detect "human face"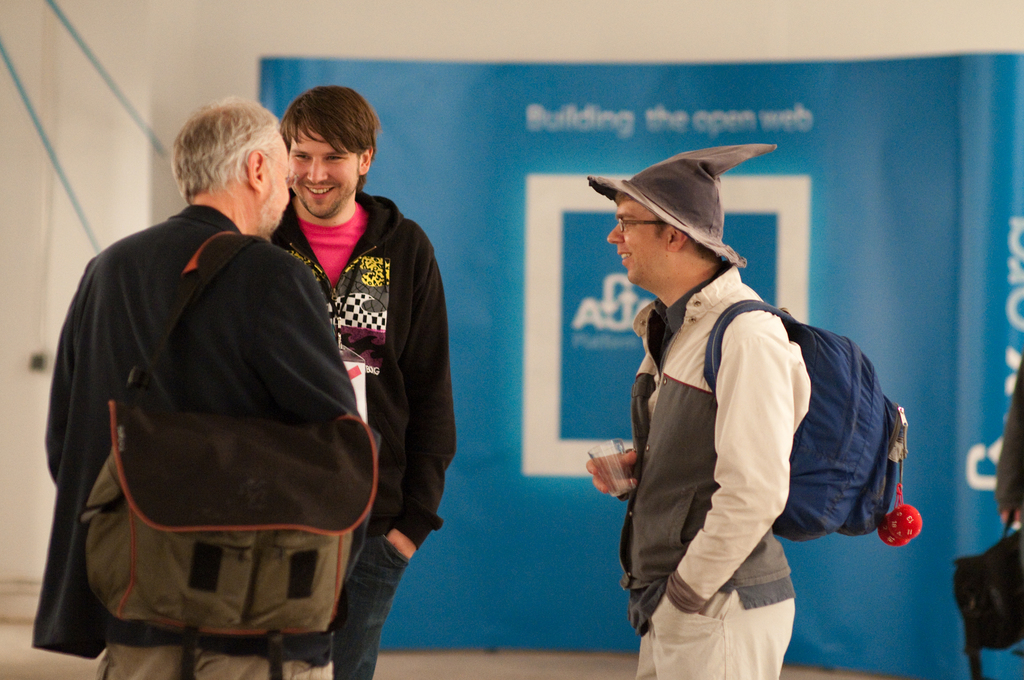
crop(261, 142, 289, 240)
